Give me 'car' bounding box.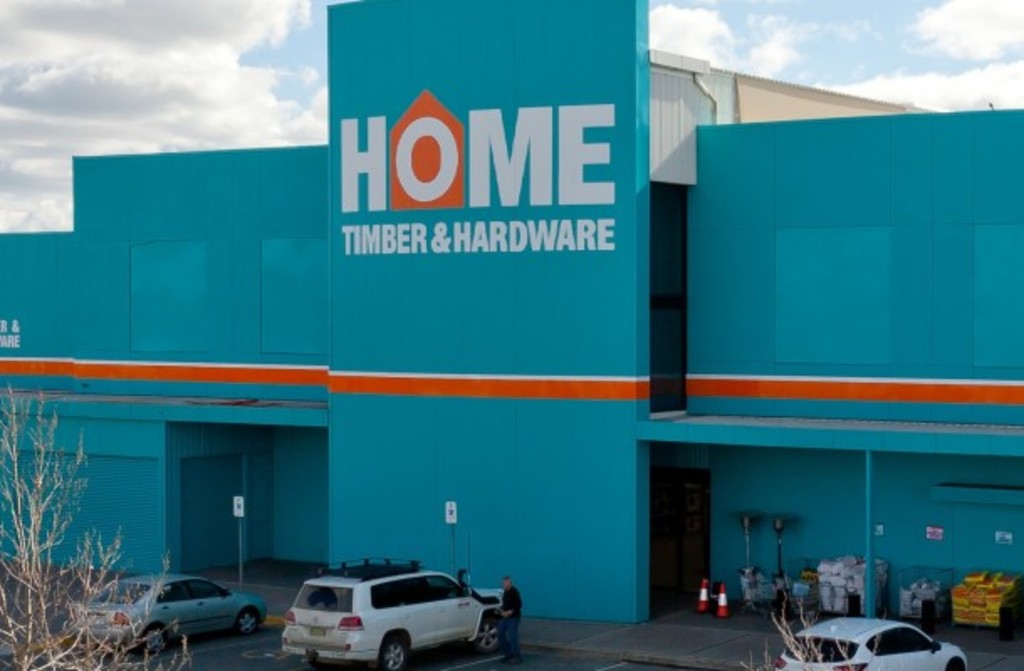
bbox=[62, 570, 267, 656].
